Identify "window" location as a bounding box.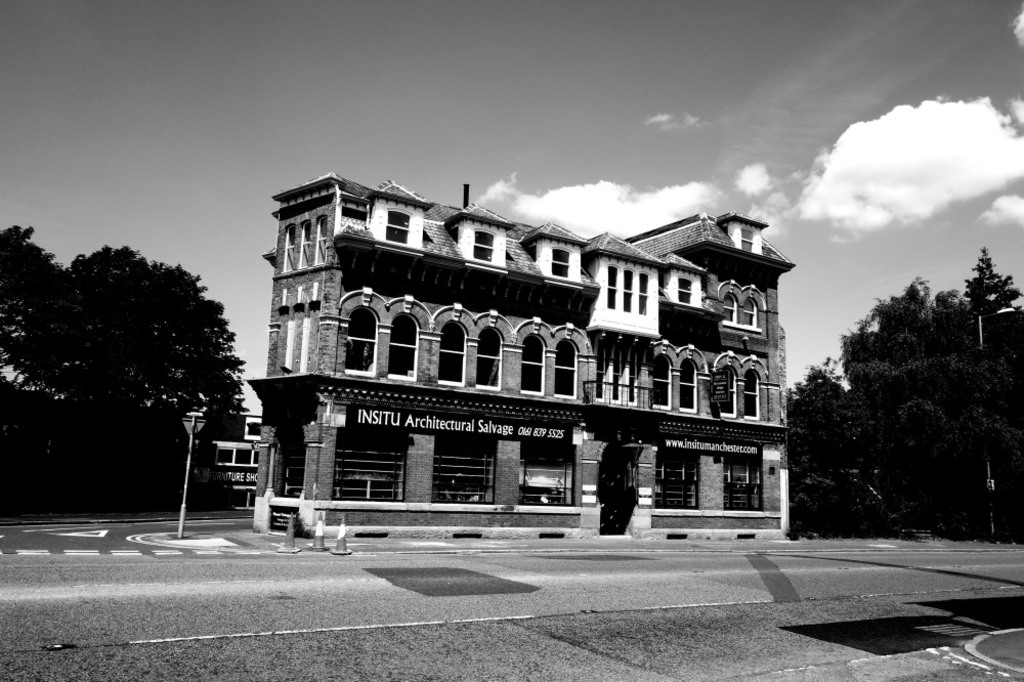
(left=677, top=274, right=690, bottom=302).
